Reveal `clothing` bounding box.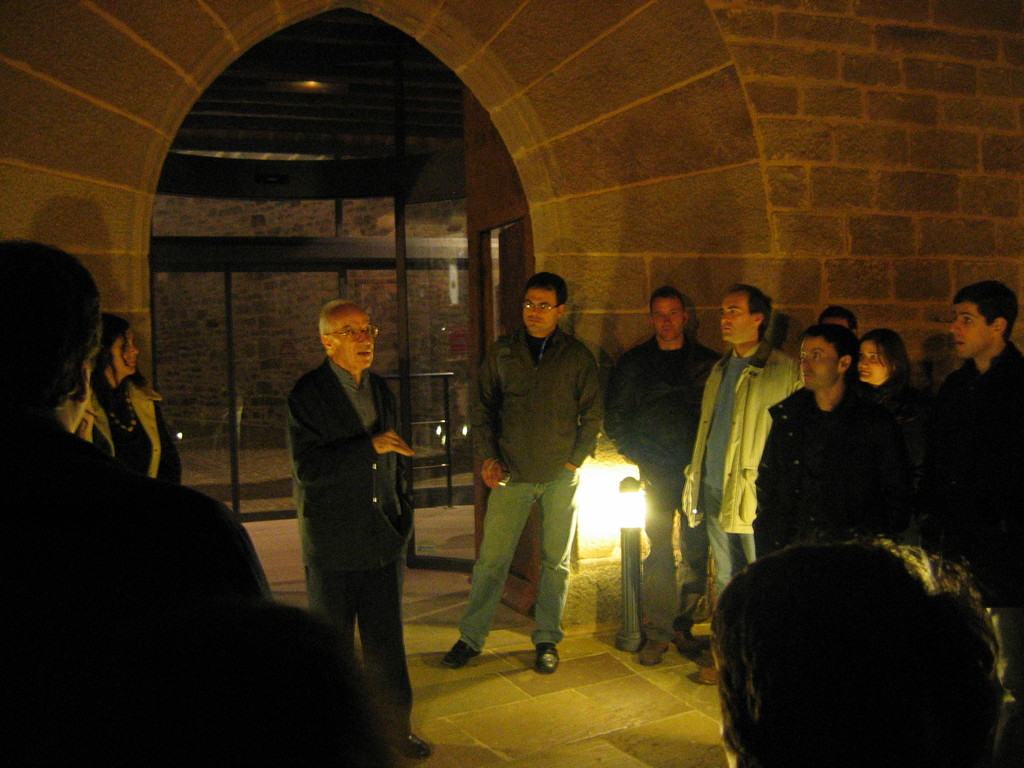
Revealed: [left=869, top=372, right=930, bottom=543].
